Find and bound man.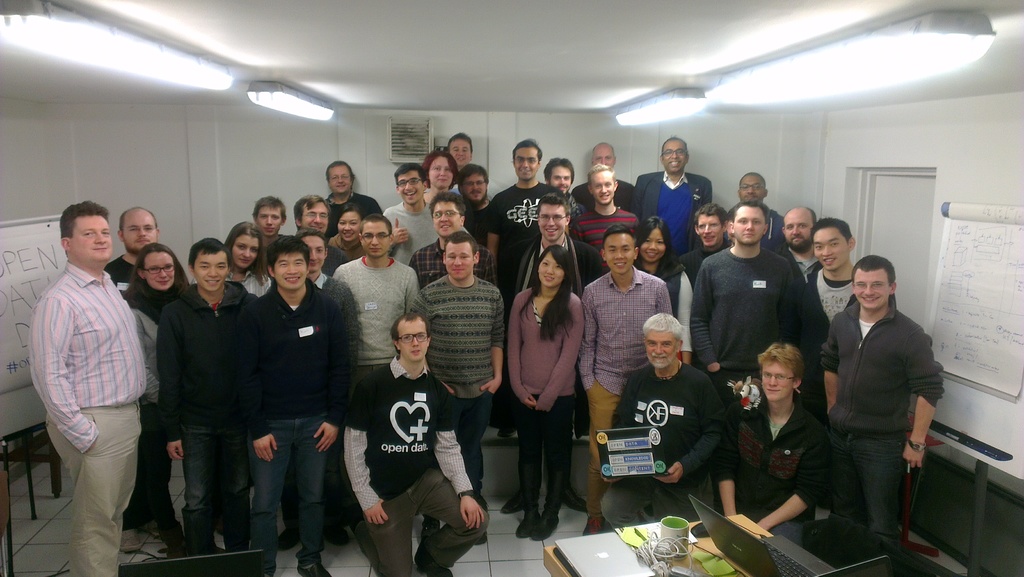
Bound: bbox=[385, 163, 460, 265].
